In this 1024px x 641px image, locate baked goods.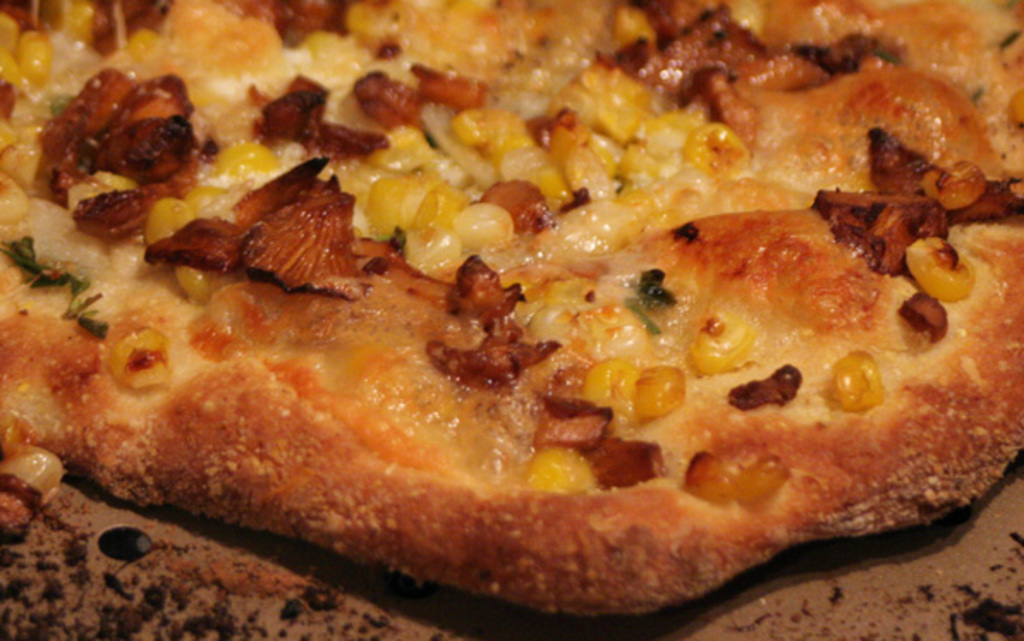
Bounding box: (0, 0, 1022, 631).
